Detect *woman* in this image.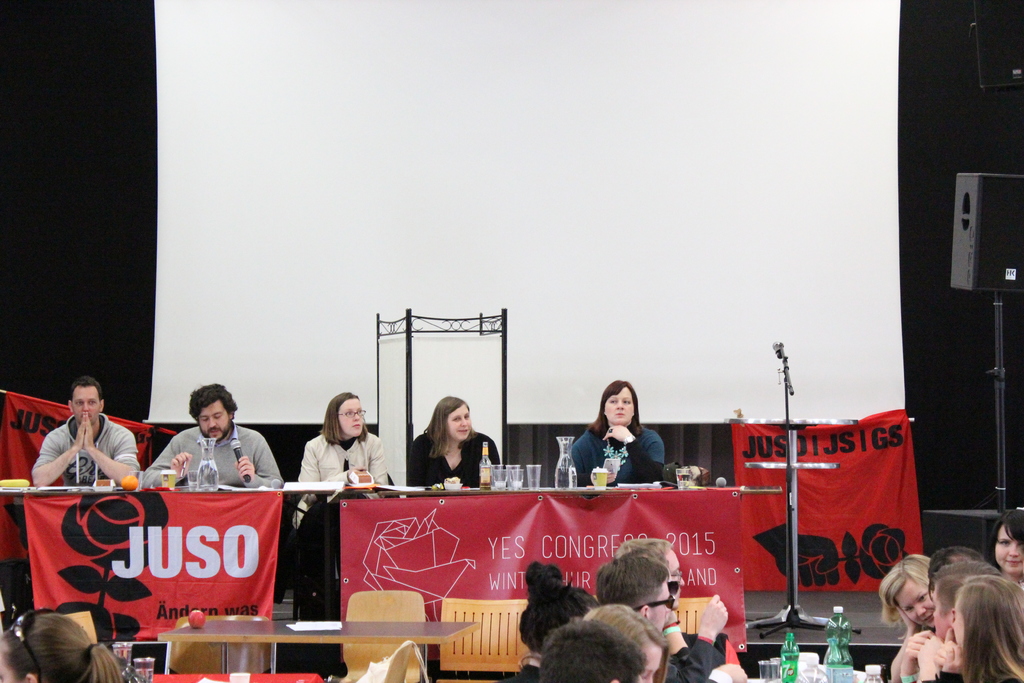
Detection: left=941, top=580, right=1023, bottom=682.
